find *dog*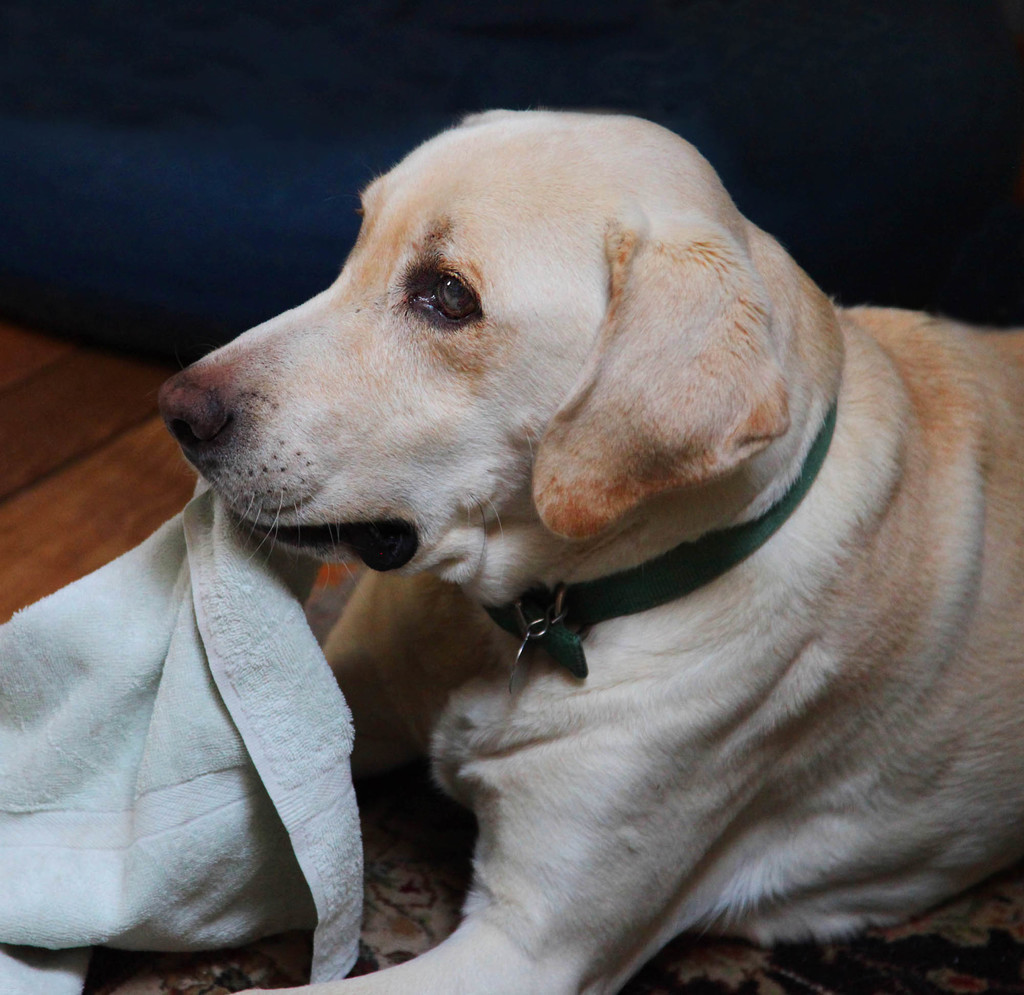
region(154, 109, 1023, 994)
